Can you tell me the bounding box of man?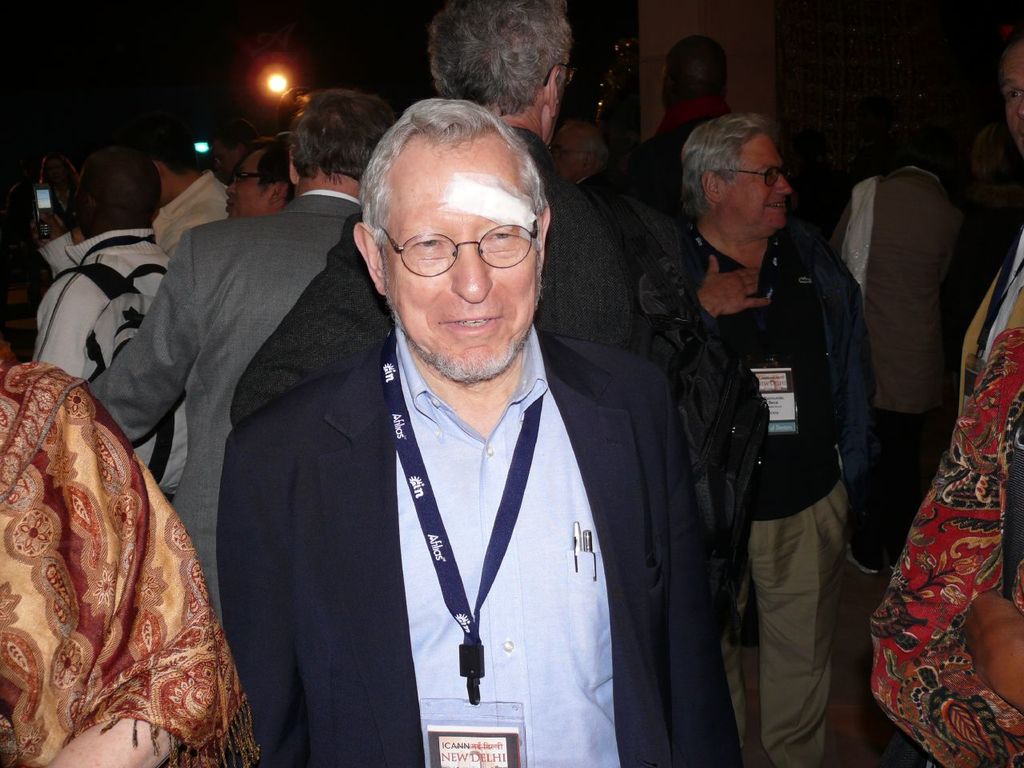
bbox=(682, 115, 879, 767).
